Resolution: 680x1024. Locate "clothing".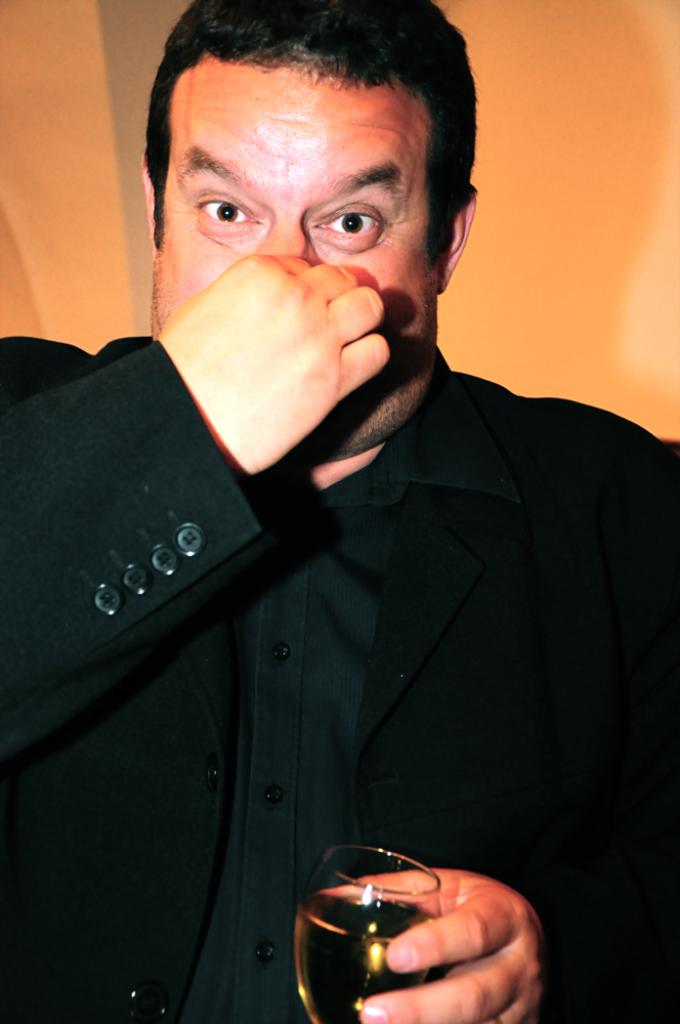
locate(0, 331, 679, 1023).
